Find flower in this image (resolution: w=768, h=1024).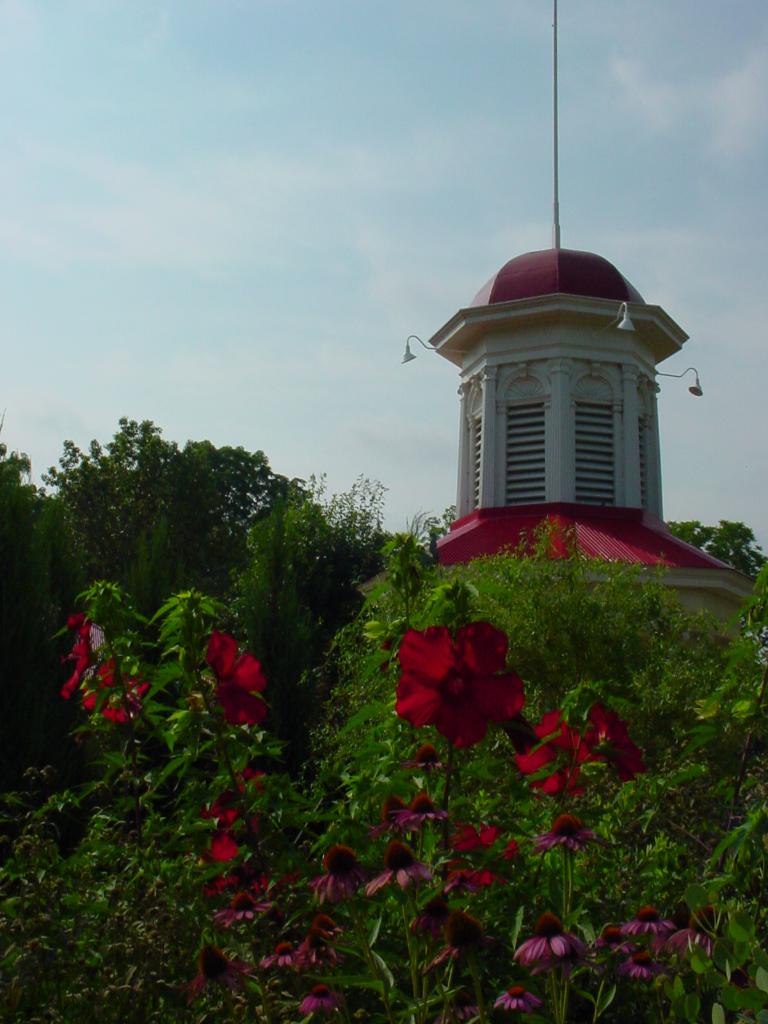
left=506, top=693, right=653, bottom=798.
